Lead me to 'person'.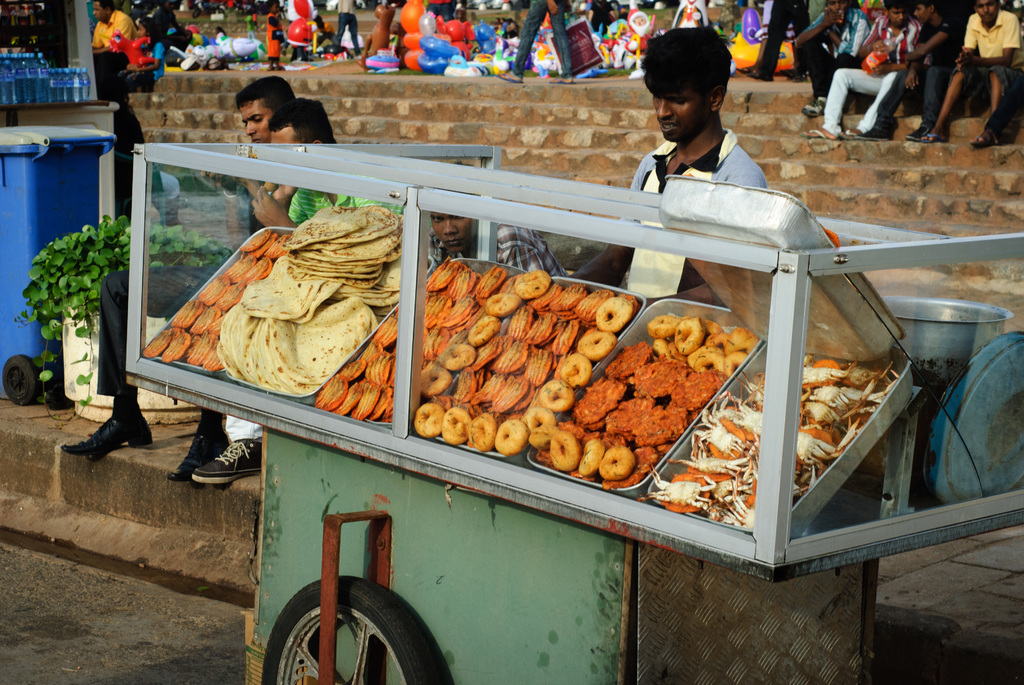
Lead to [426,213,566,286].
